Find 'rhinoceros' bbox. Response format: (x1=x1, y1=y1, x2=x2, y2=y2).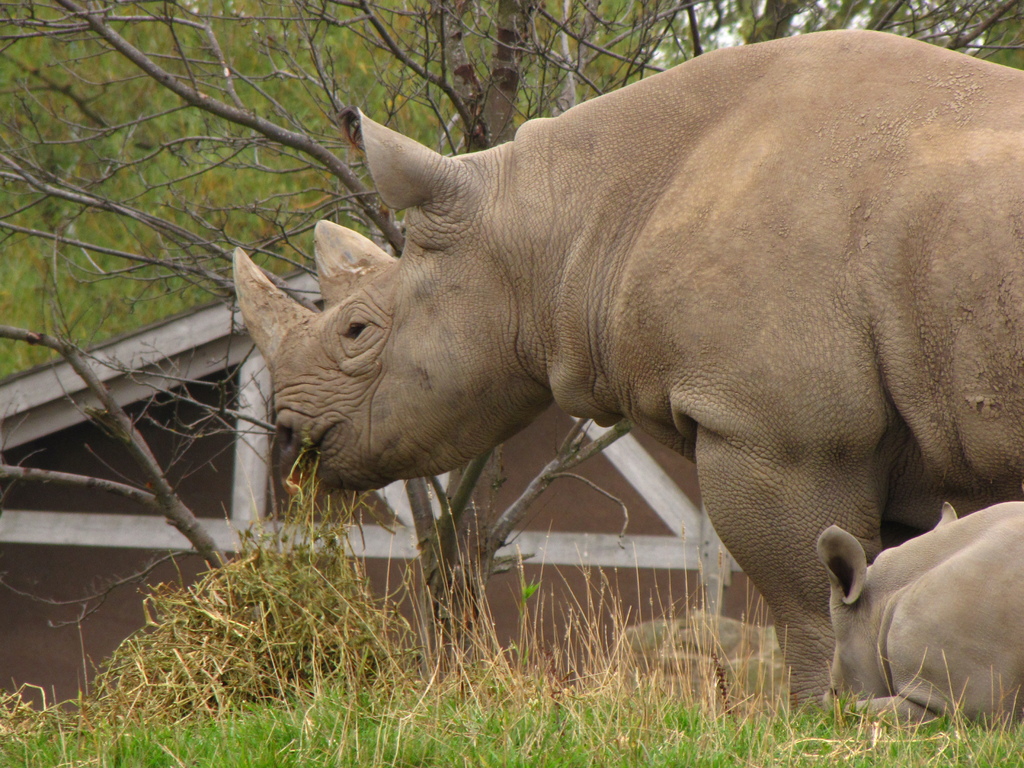
(x1=810, y1=499, x2=1023, y2=734).
